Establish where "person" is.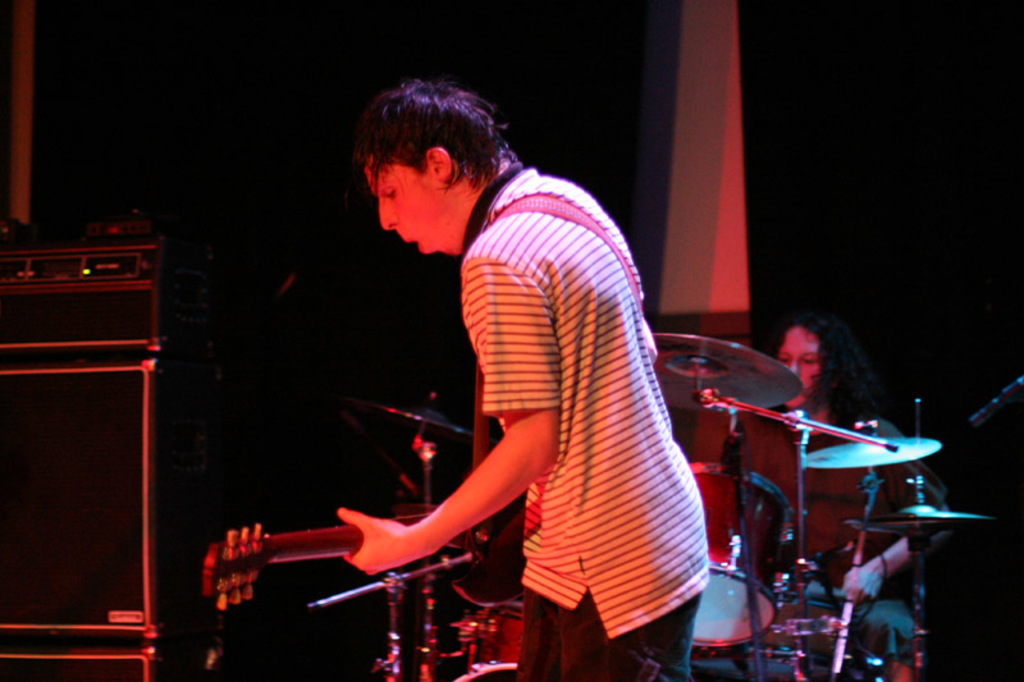
Established at (335, 75, 712, 681).
